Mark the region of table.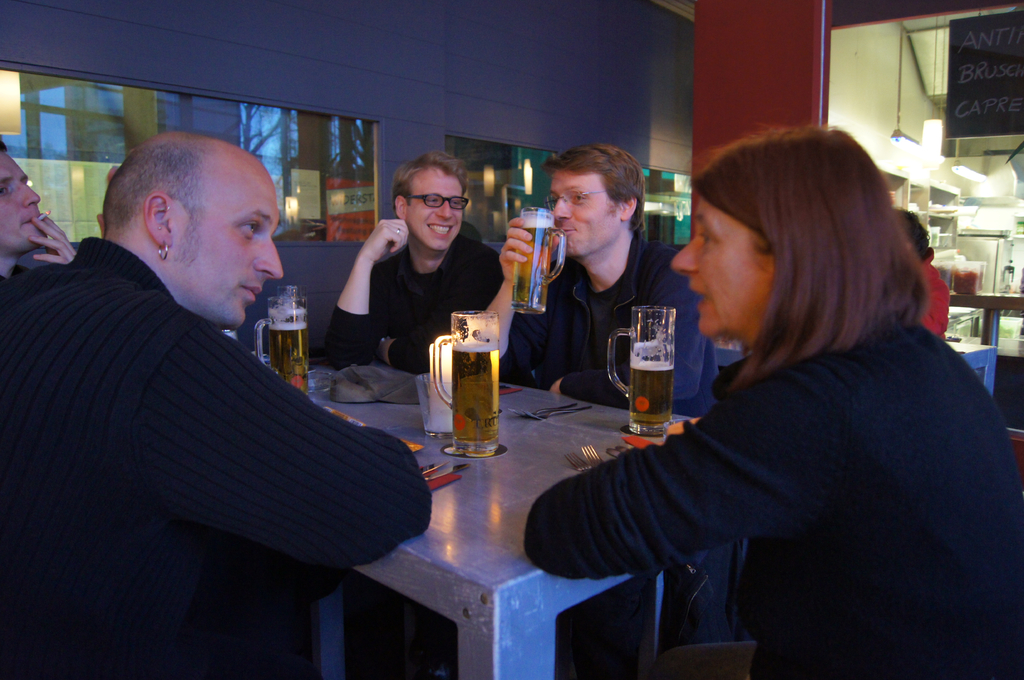
Region: 950 290 1023 345.
